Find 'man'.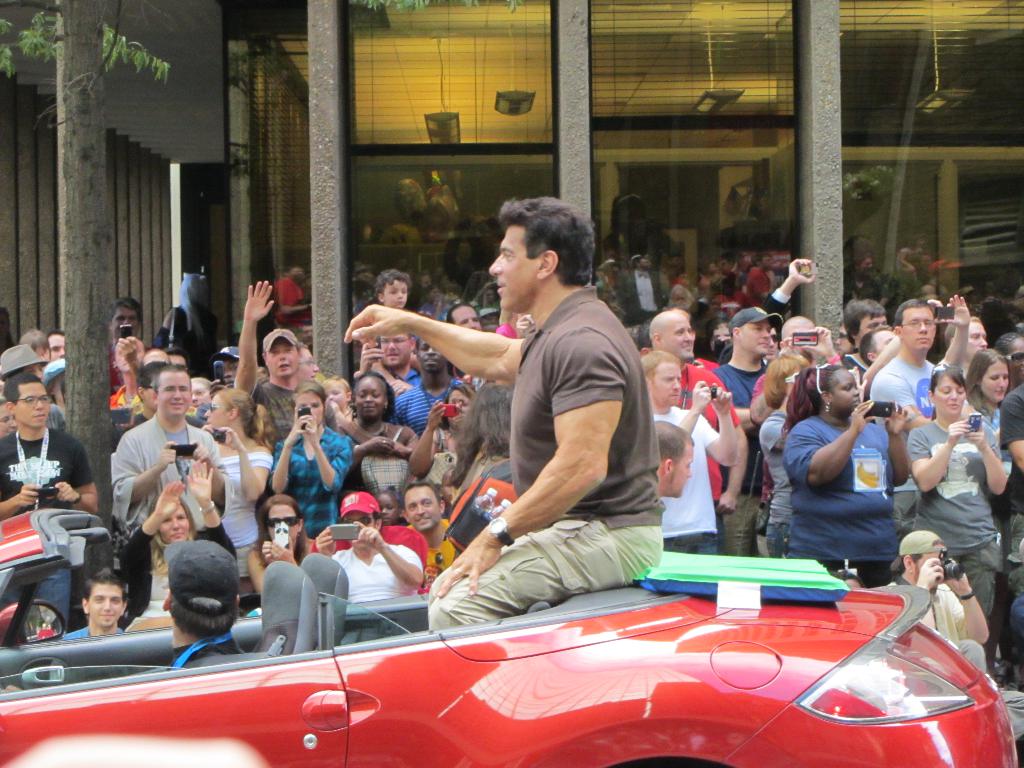
rect(342, 193, 666, 632).
